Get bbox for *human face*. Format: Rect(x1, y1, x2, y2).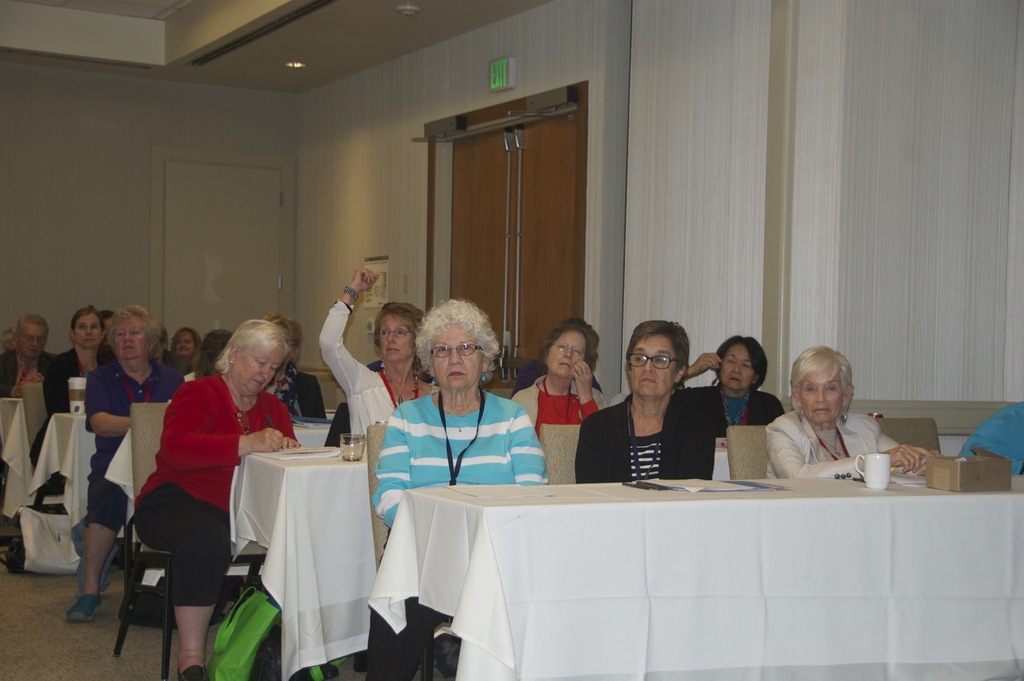
Rect(176, 332, 193, 354).
